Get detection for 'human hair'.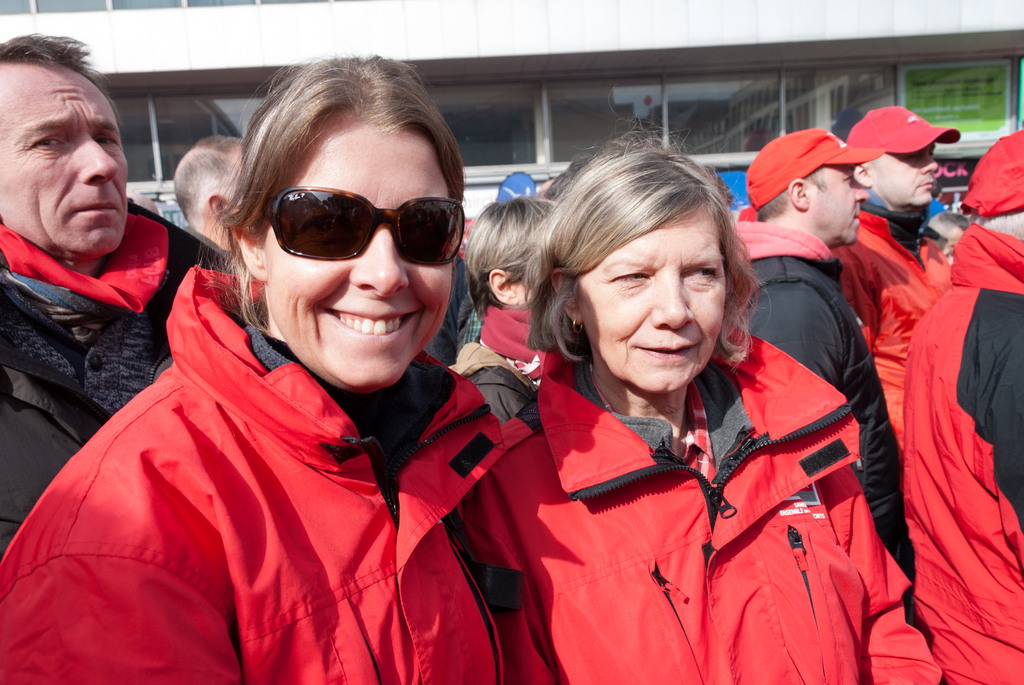
Detection: l=926, t=208, r=968, b=255.
